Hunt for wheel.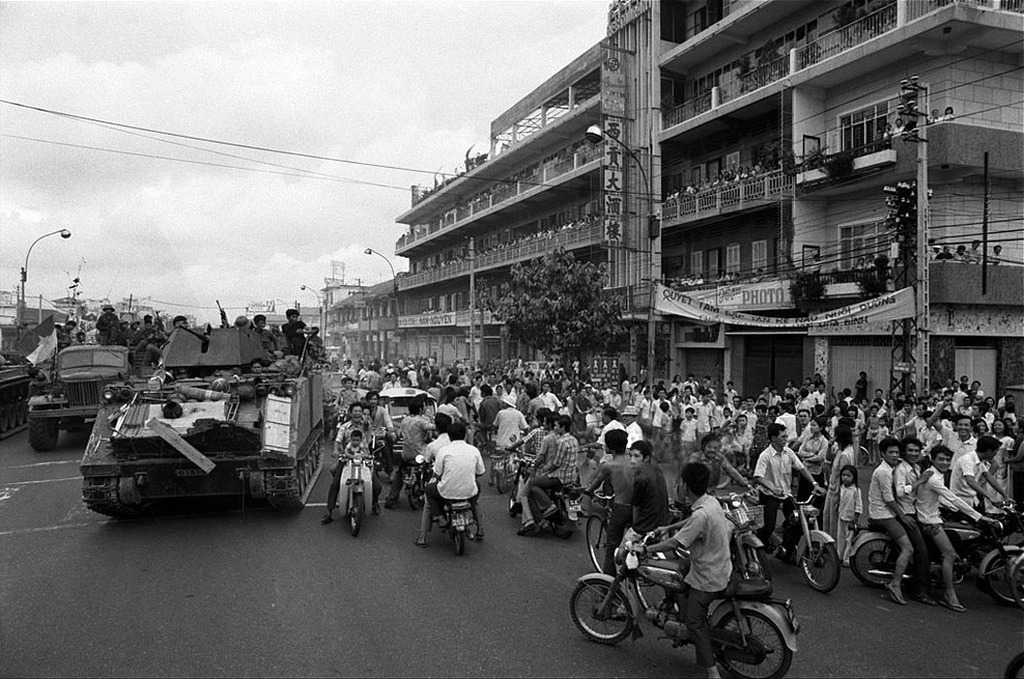
Hunted down at (left=799, top=532, right=840, bottom=590).
